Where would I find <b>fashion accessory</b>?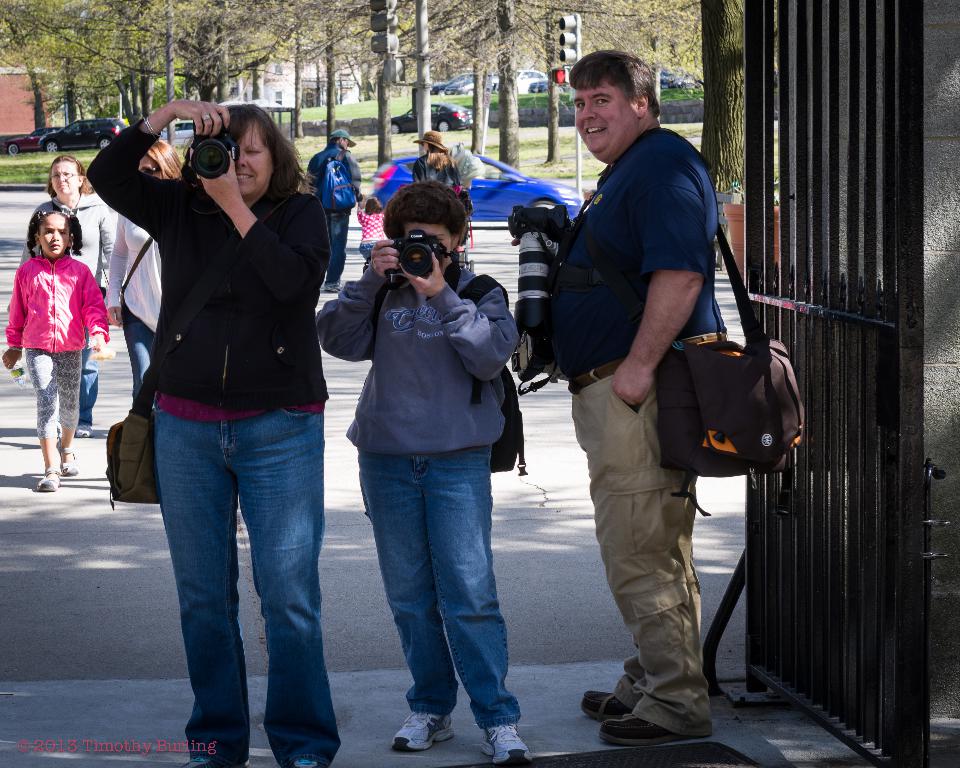
At pyautogui.locateOnScreen(482, 718, 531, 766).
